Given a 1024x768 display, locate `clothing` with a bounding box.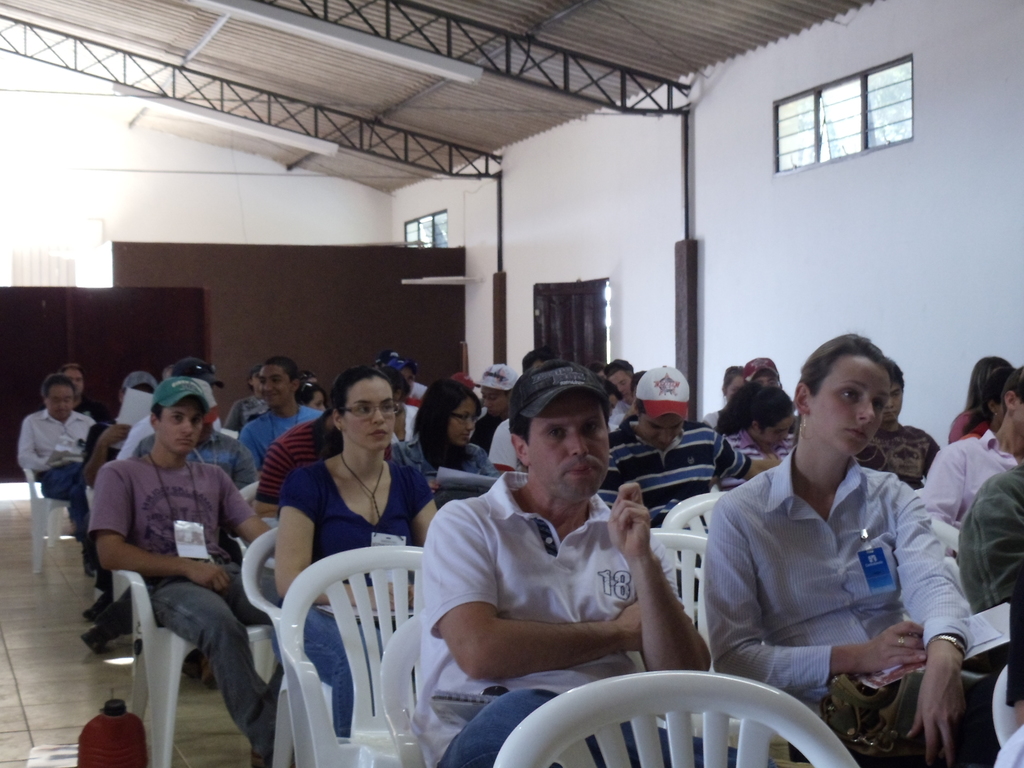
Located: bbox(492, 420, 520, 482).
